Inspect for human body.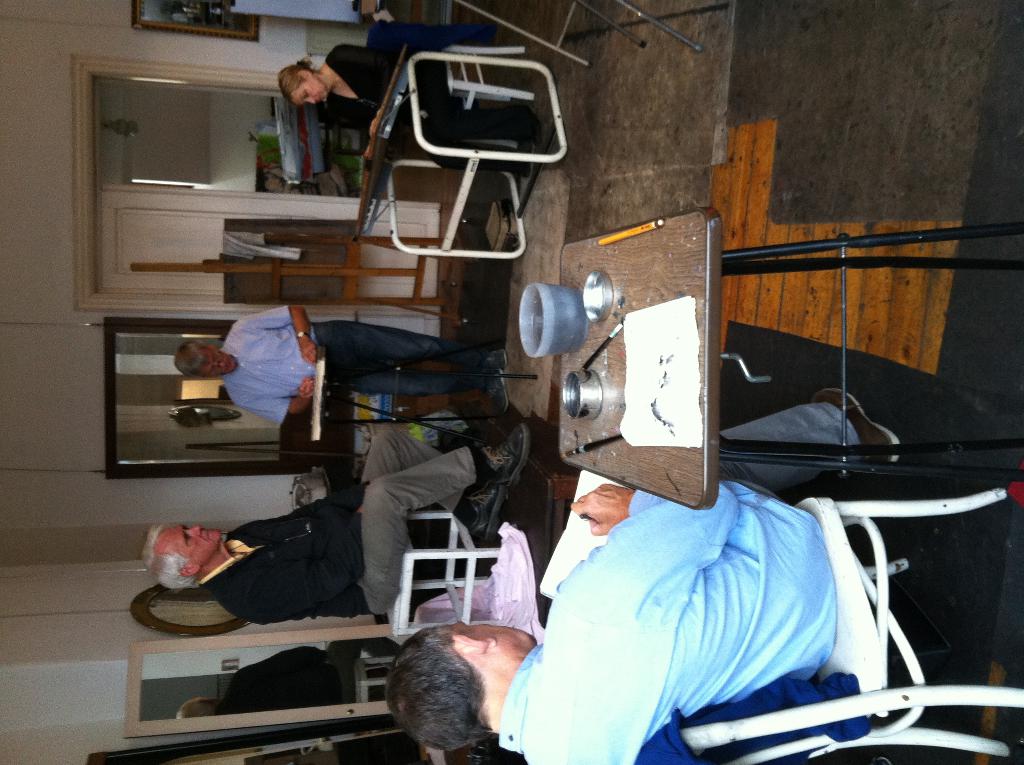
Inspection: 376 383 900 764.
